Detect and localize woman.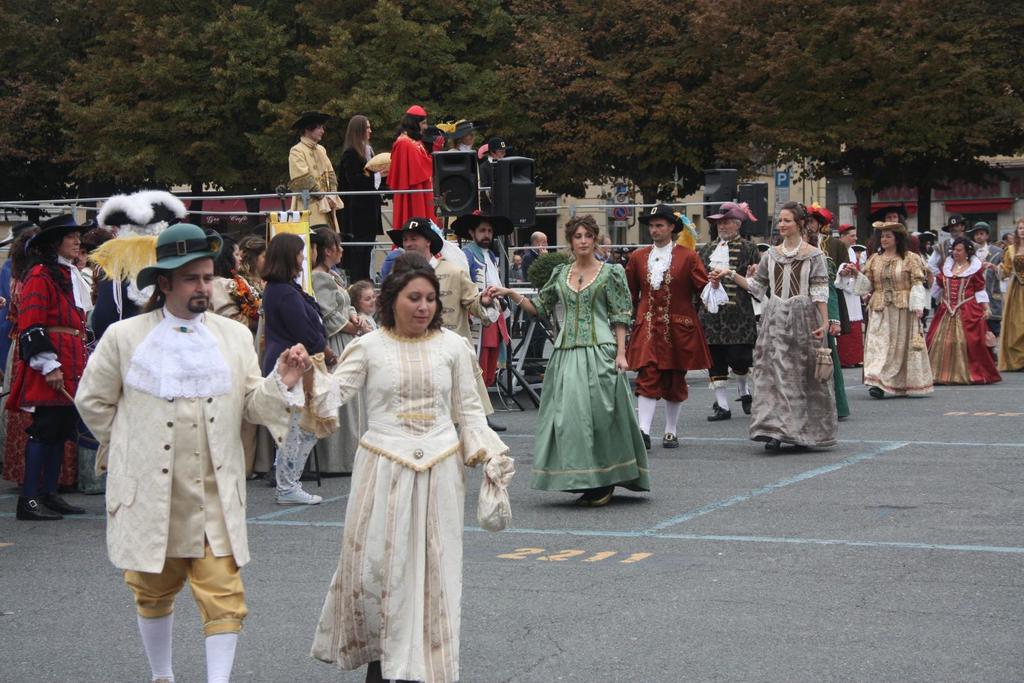
Localized at box=[929, 239, 1010, 385].
